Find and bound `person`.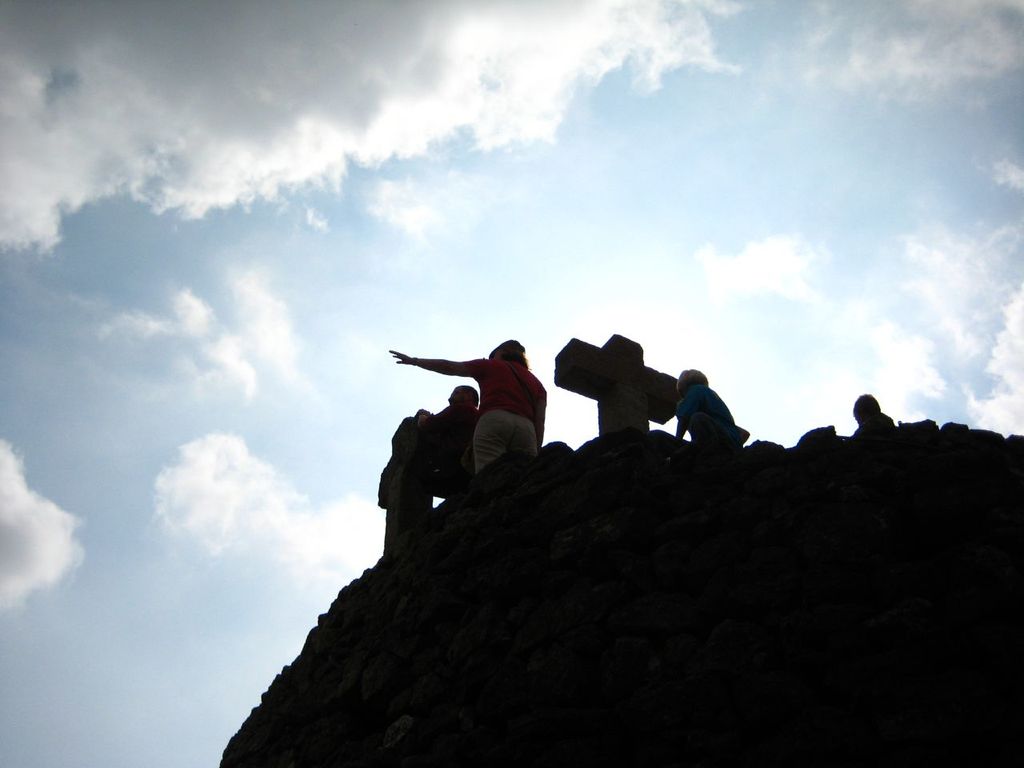
Bound: bbox(843, 382, 889, 442).
